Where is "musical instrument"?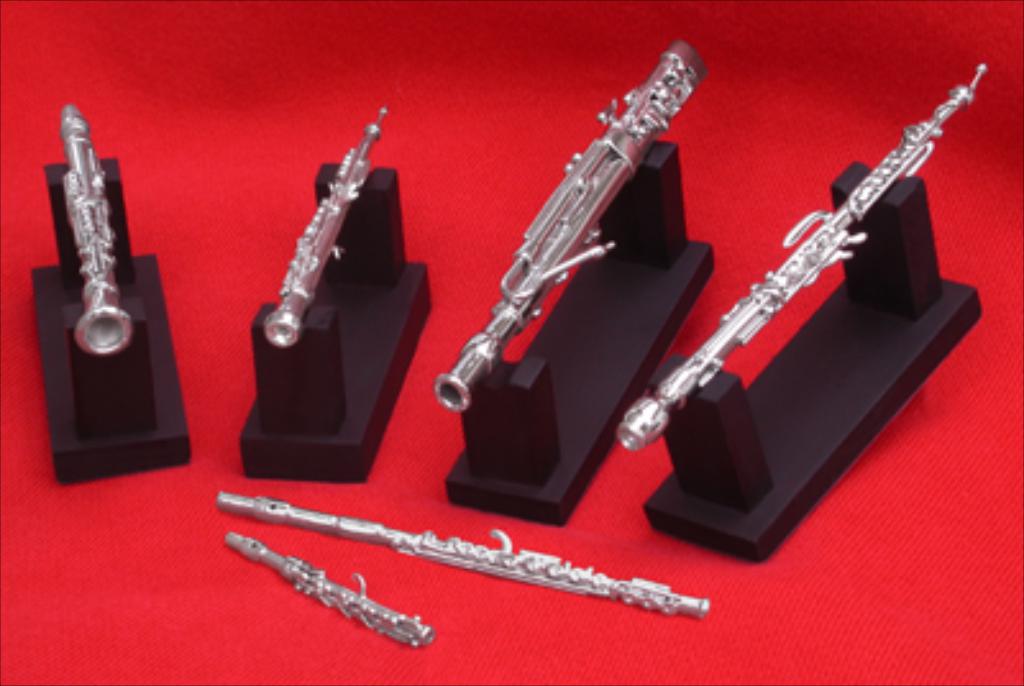
bbox(56, 105, 141, 358).
